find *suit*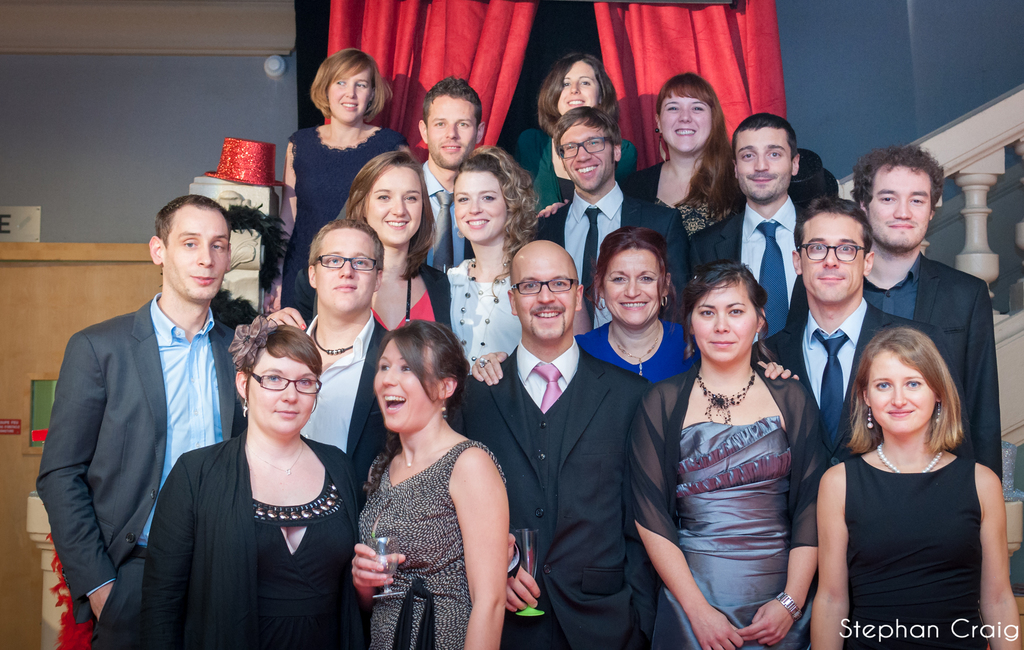
crop(65, 259, 310, 631)
